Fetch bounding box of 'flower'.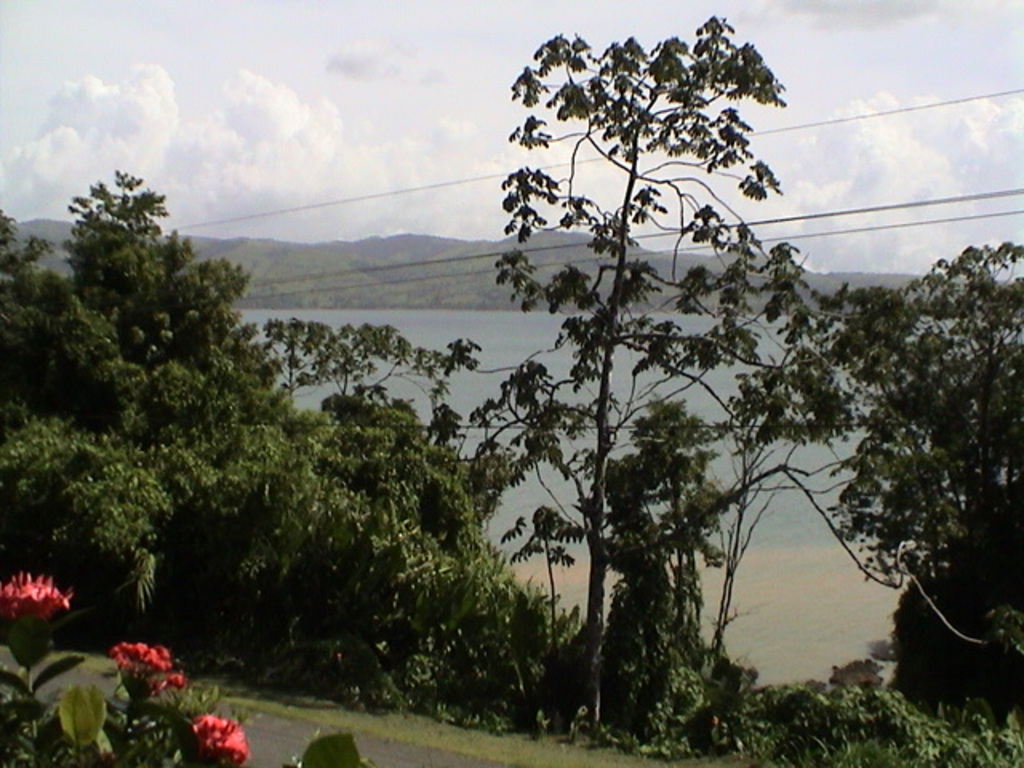
Bbox: [186, 706, 251, 766].
